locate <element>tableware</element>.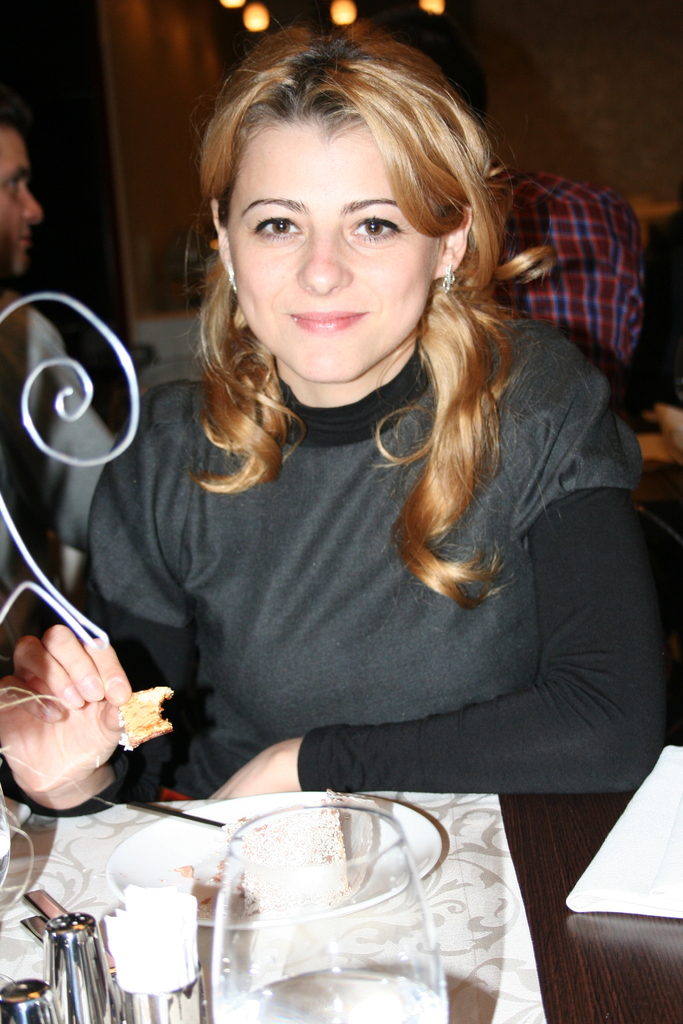
Bounding box: box=[101, 790, 456, 936].
